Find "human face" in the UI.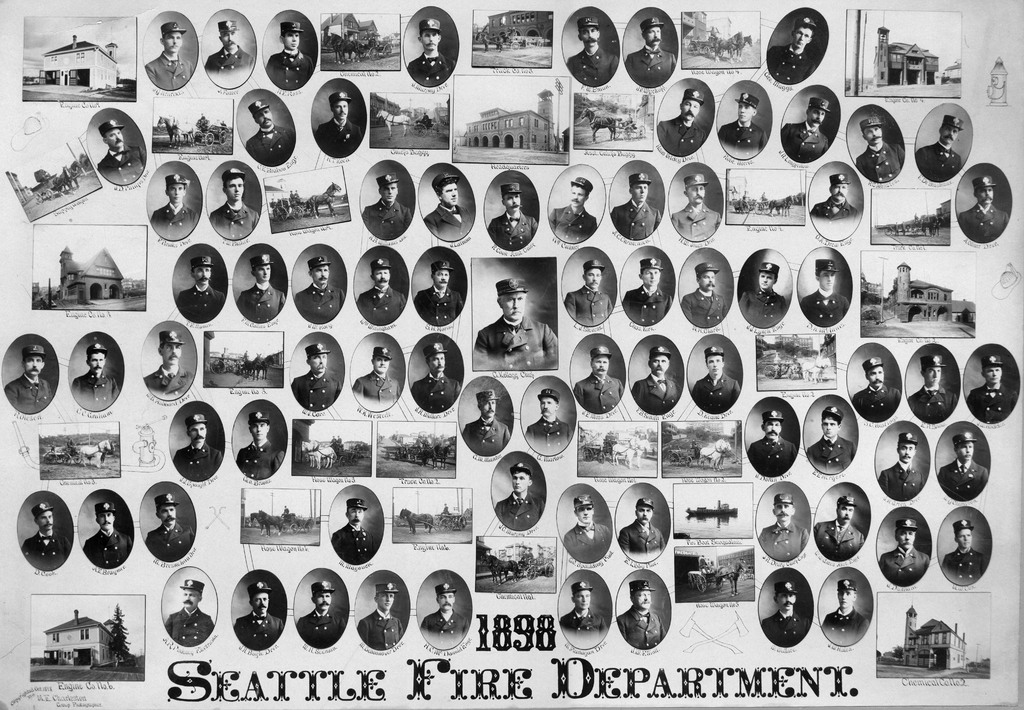
UI element at 924:366:941:388.
